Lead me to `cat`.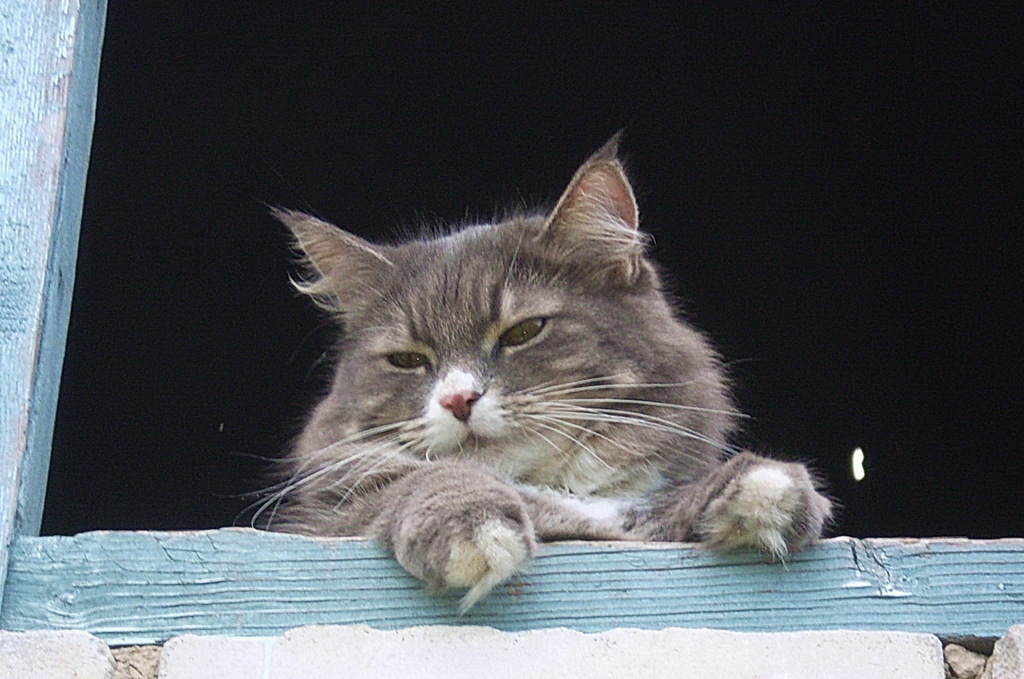
Lead to select_region(212, 123, 843, 620).
